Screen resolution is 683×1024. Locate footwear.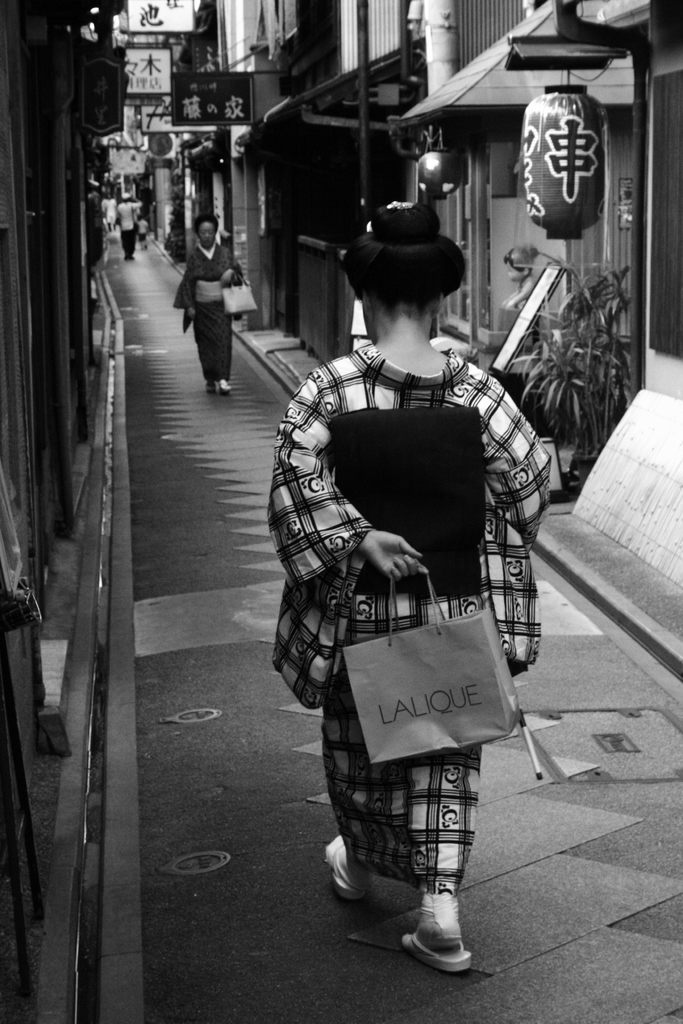
[381,897,487,972].
